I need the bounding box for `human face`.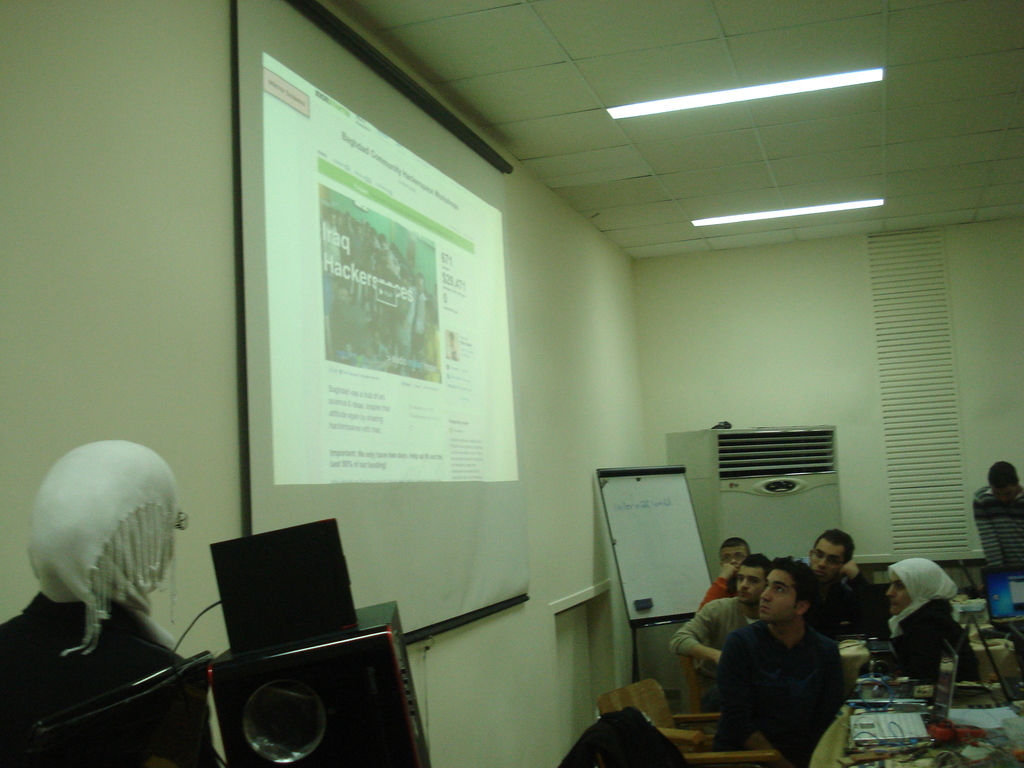
Here it is: left=724, top=547, right=746, bottom=573.
